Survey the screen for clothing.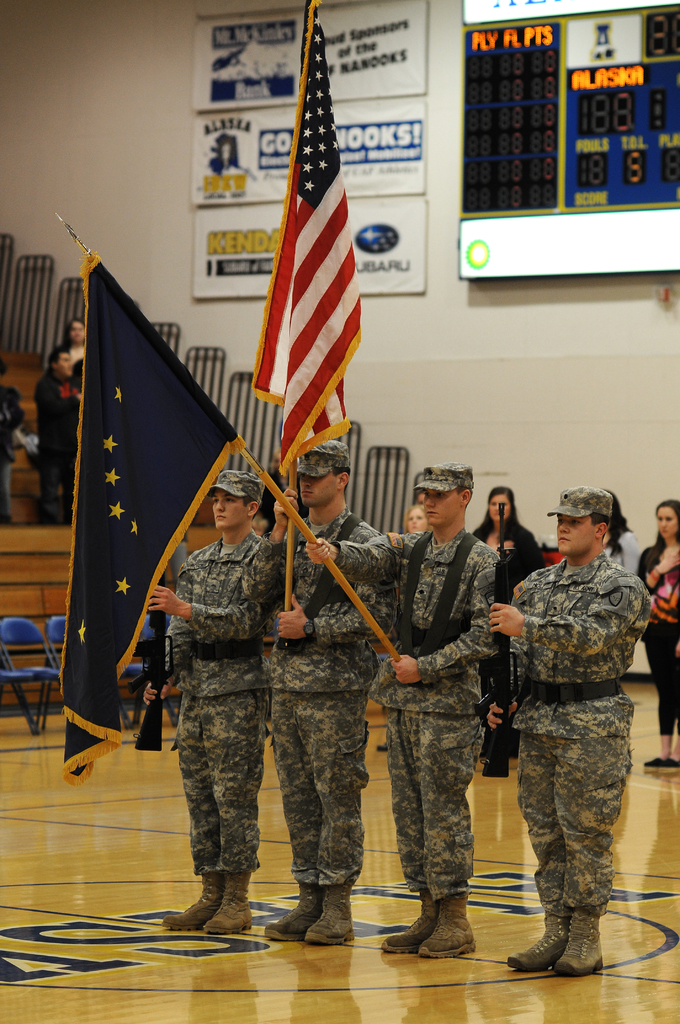
Survey found: bbox=[466, 525, 540, 764].
